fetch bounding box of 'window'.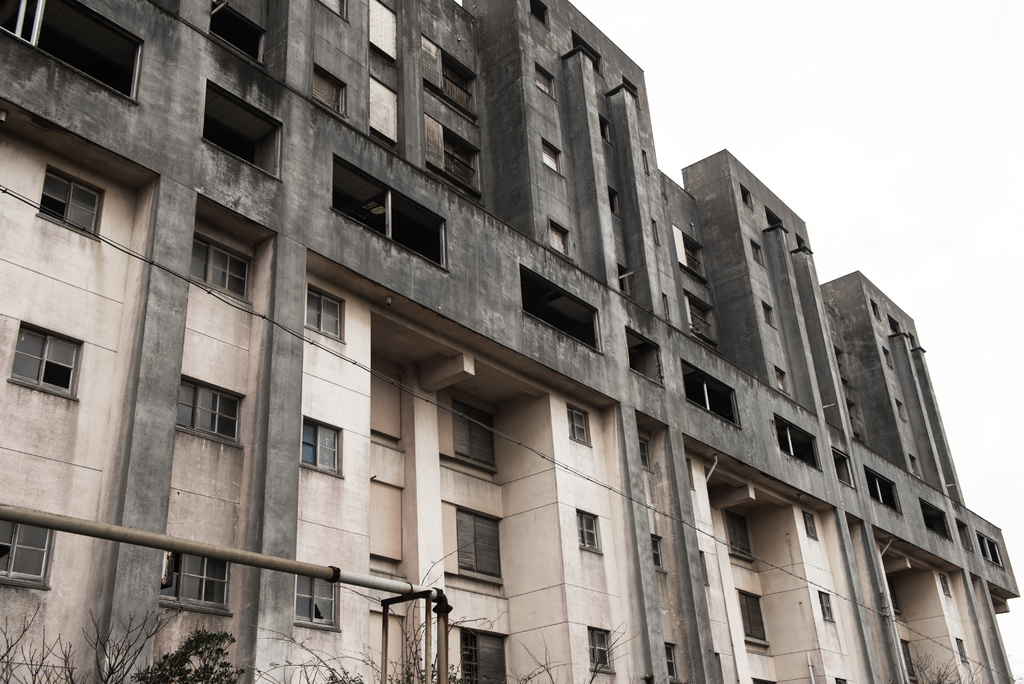
Bbox: detection(703, 551, 712, 583).
